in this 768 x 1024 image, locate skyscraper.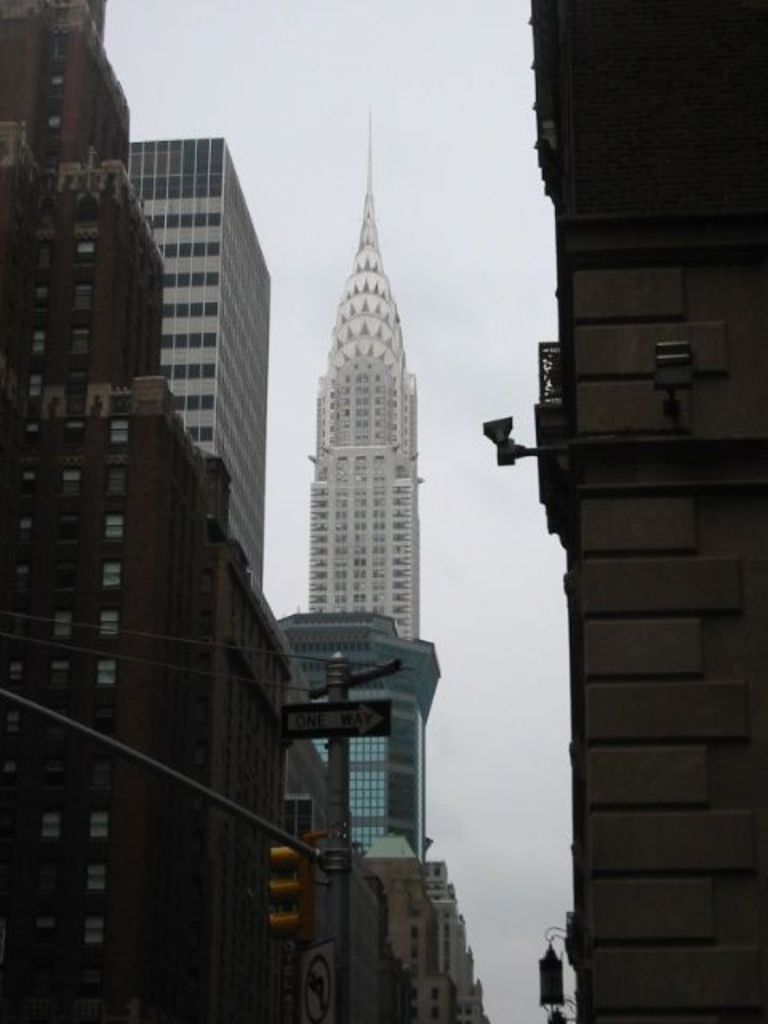
Bounding box: [109,128,294,592].
